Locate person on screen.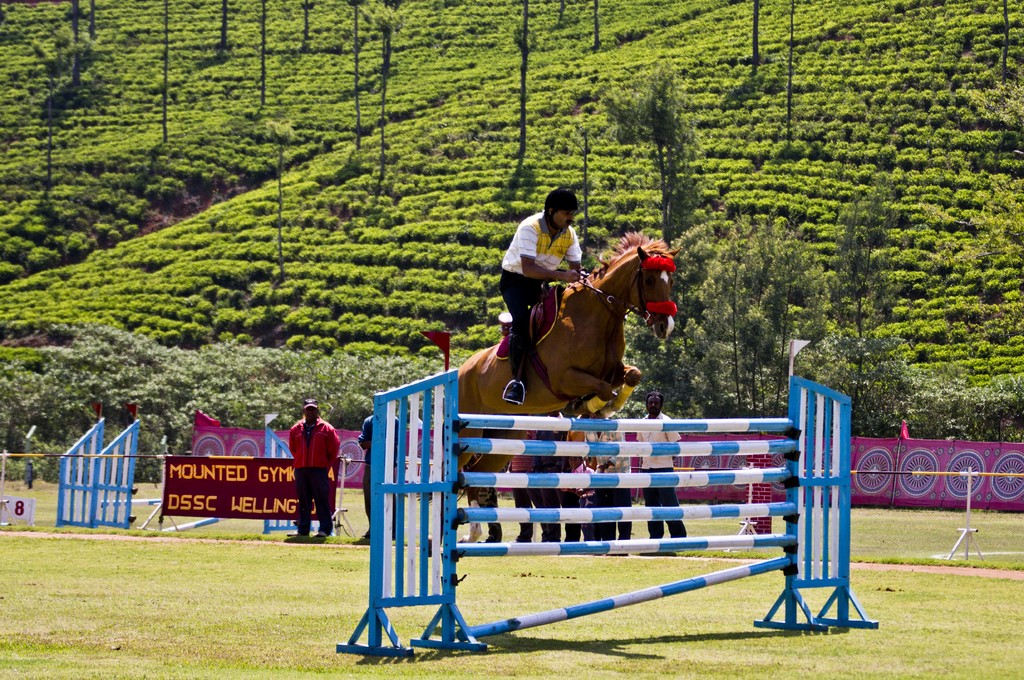
On screen at box(495, 187, 586, 400).
